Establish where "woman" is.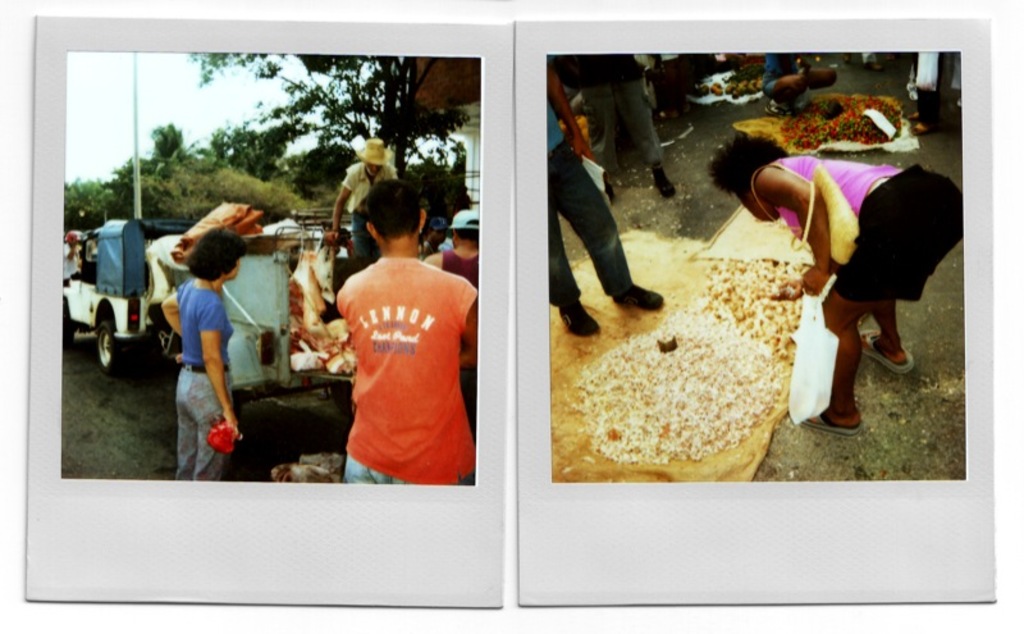
Established at {"left": 160, "top": 229, "right": 239, "bottom": 479}.
